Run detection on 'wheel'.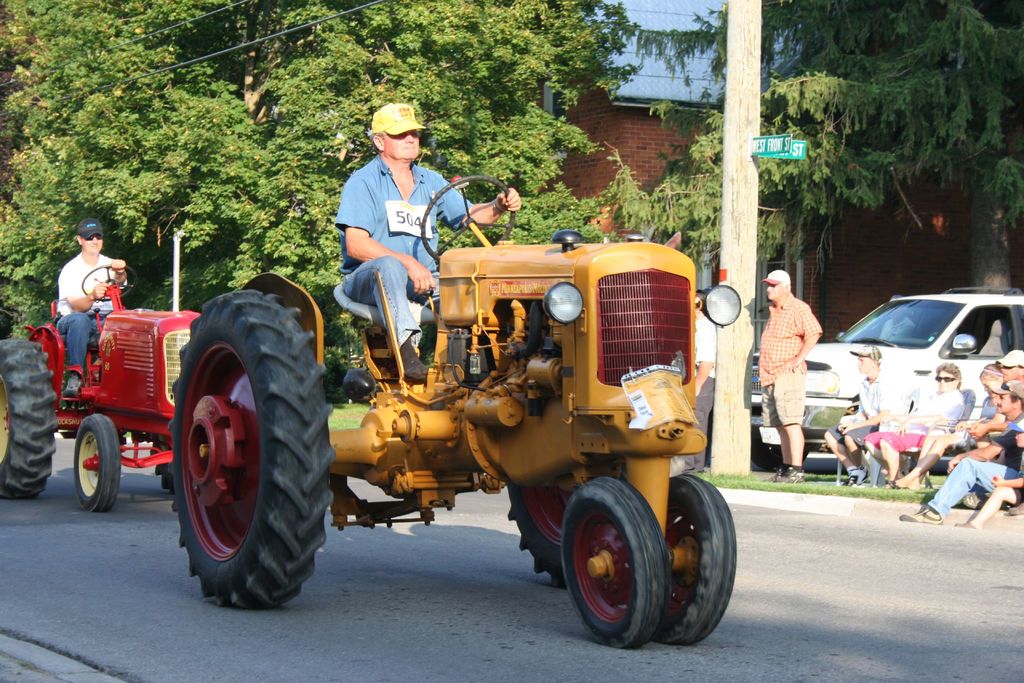
Result: (x1=659, y1=472, x2=737, y2=646).
